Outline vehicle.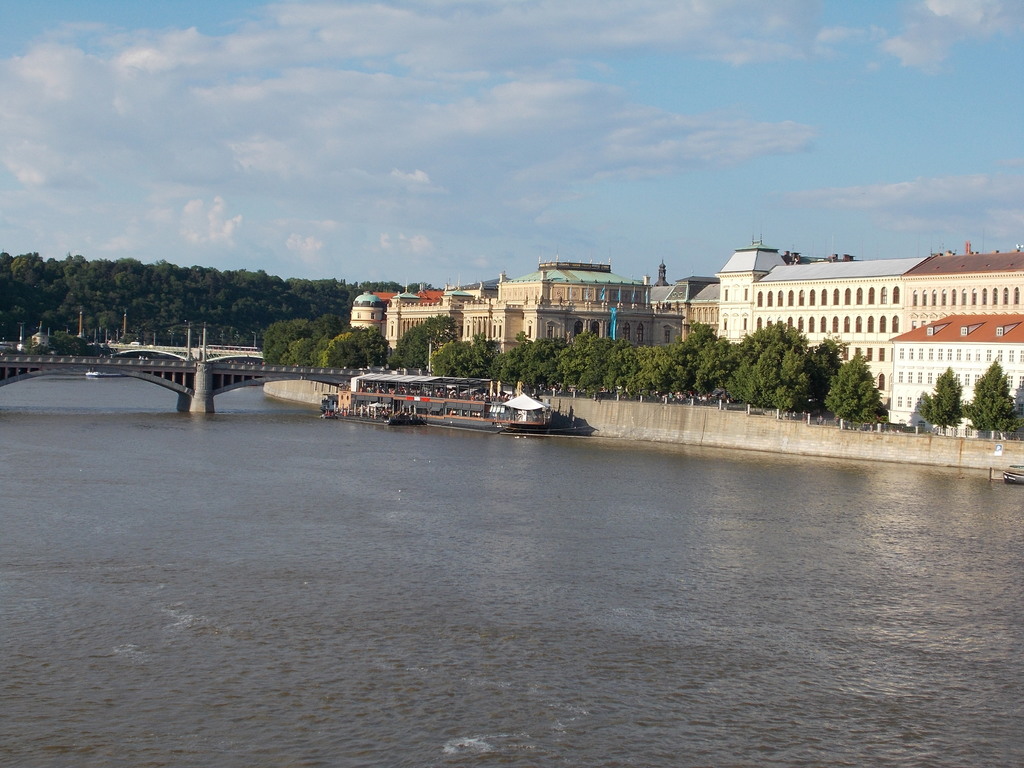
Outline: {"x1": 322, "y1": 375, "x2": 555, "y2": 444}.
